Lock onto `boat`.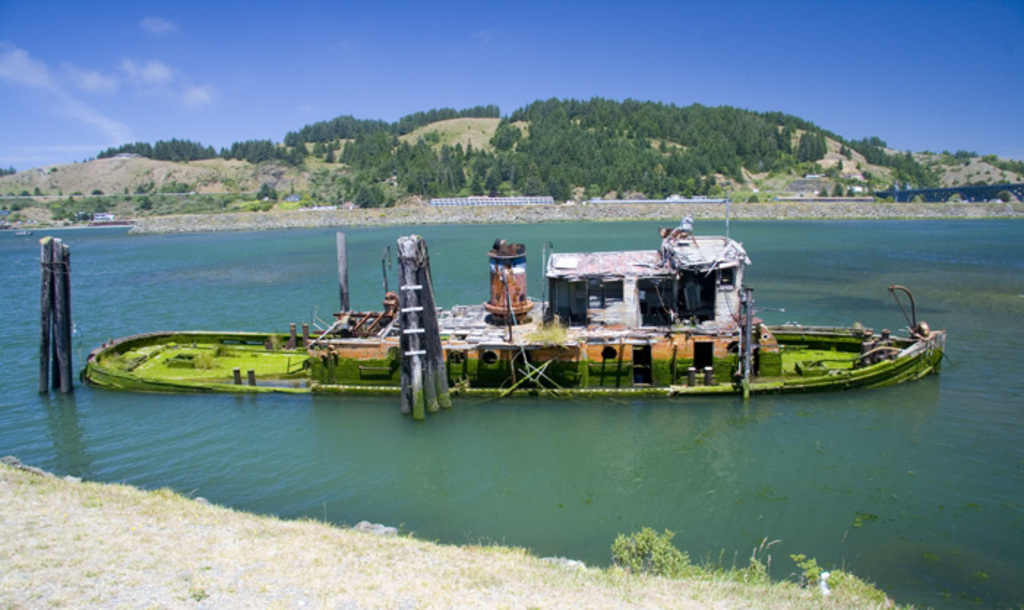
Locked: 1,206,142,238.
